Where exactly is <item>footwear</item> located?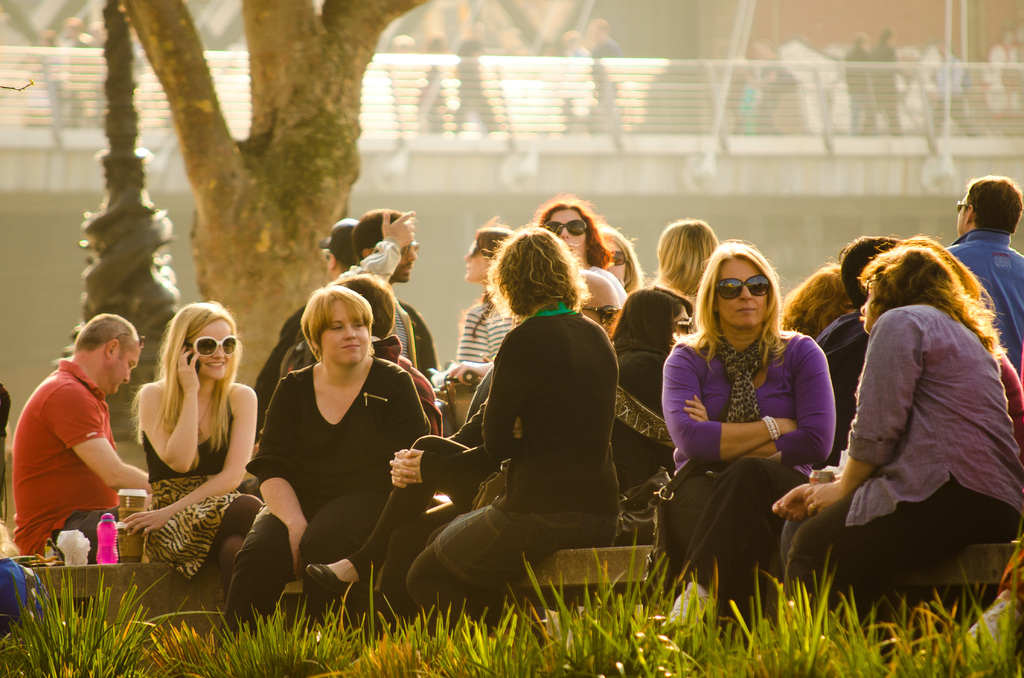
Its bounding box is x1=305 y1=562 x2=360 y2=603.
